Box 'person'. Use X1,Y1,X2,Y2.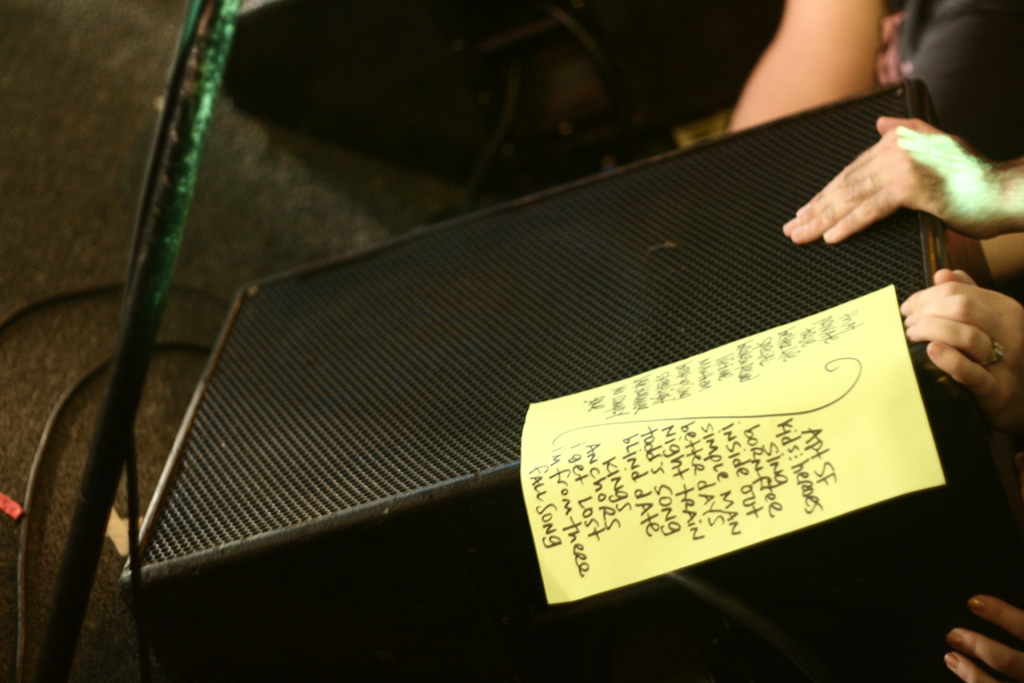
720,0,1023,161.
